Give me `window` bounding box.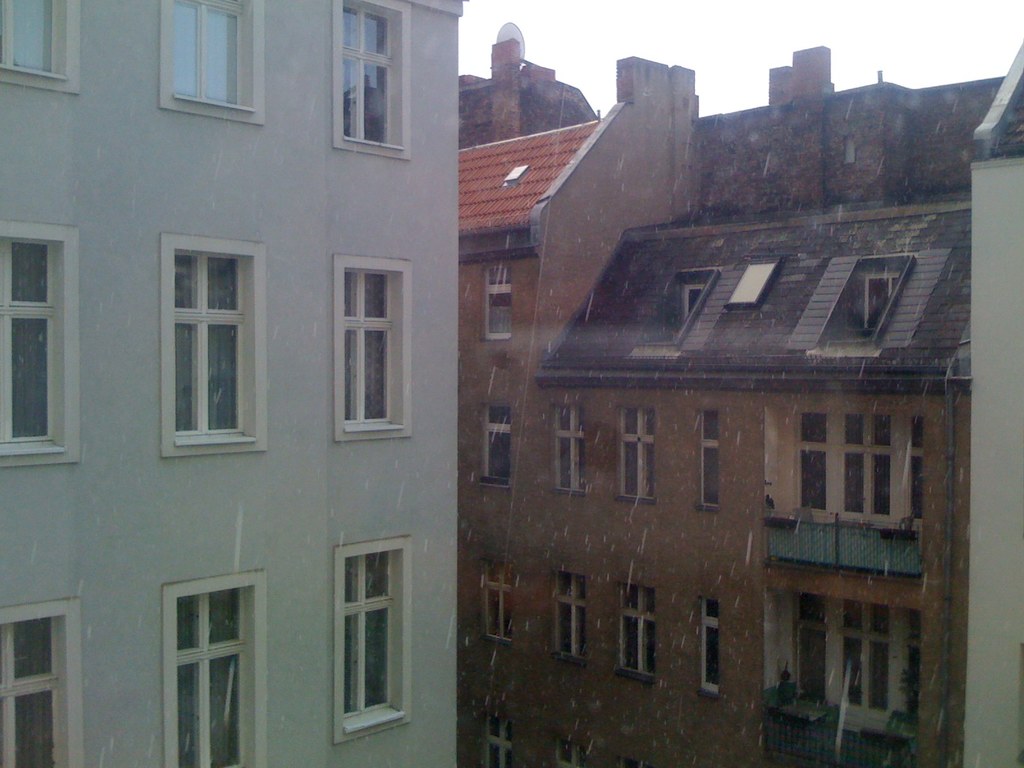
crop(552, 405, 584, 495).
